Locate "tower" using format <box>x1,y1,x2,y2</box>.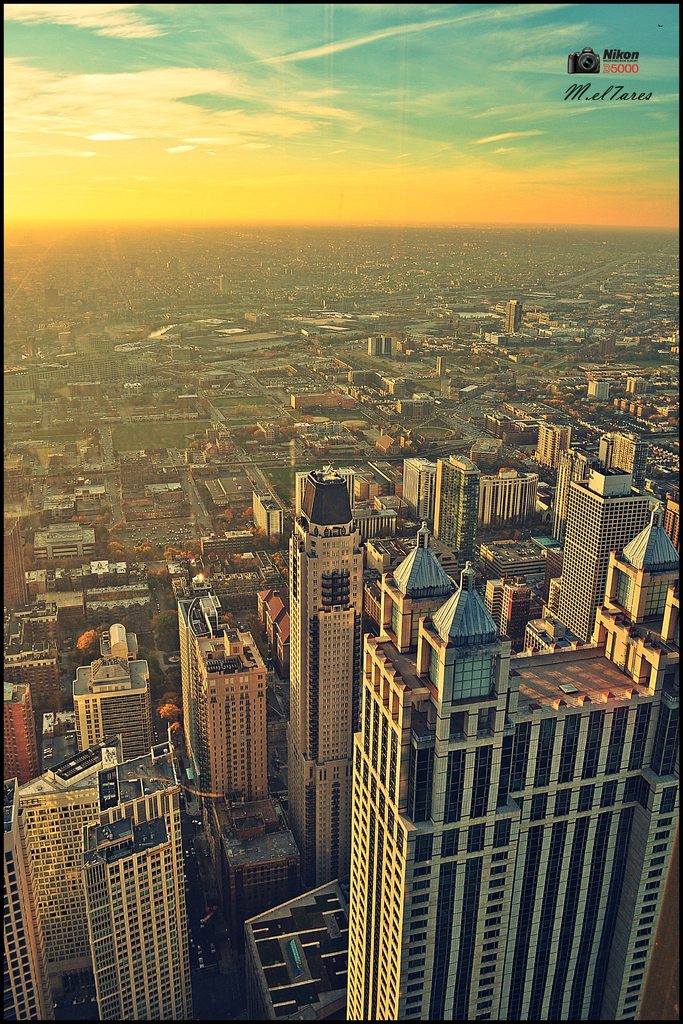
<box>3,669,47,780</box>.
